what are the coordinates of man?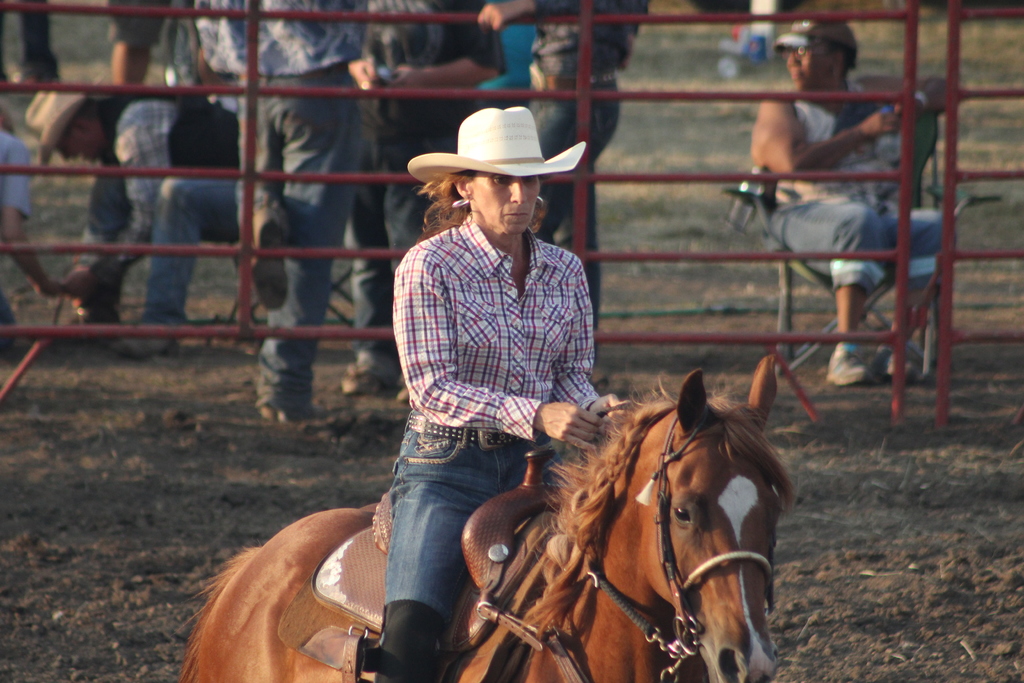
region(479, 0, 645, 362).
